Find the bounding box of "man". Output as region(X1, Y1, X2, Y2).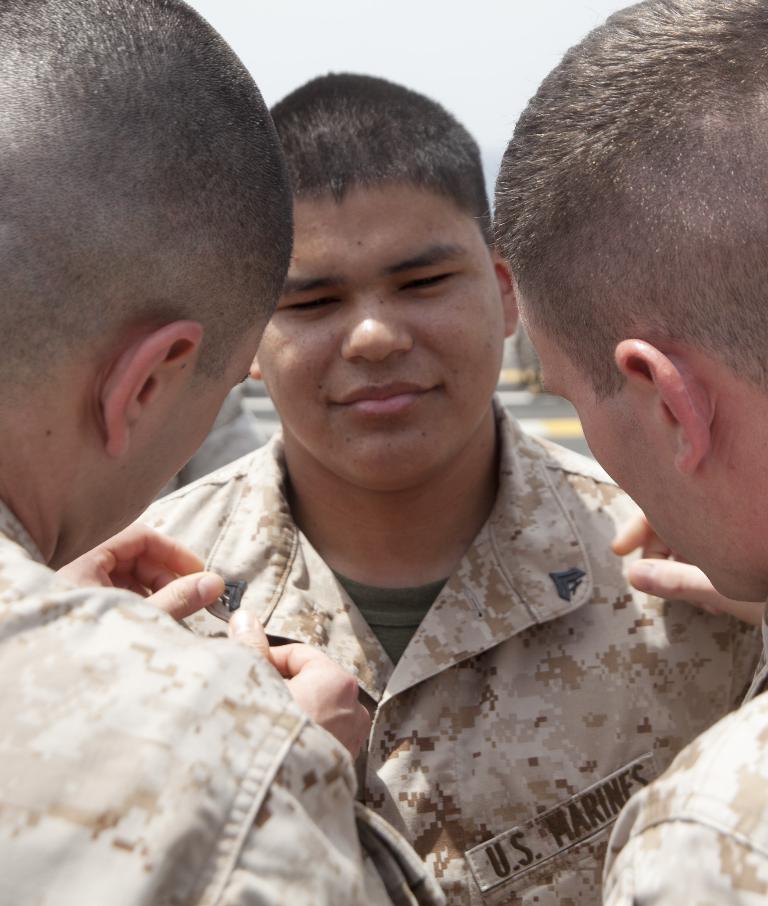
region(473, 0, 767, 905).
